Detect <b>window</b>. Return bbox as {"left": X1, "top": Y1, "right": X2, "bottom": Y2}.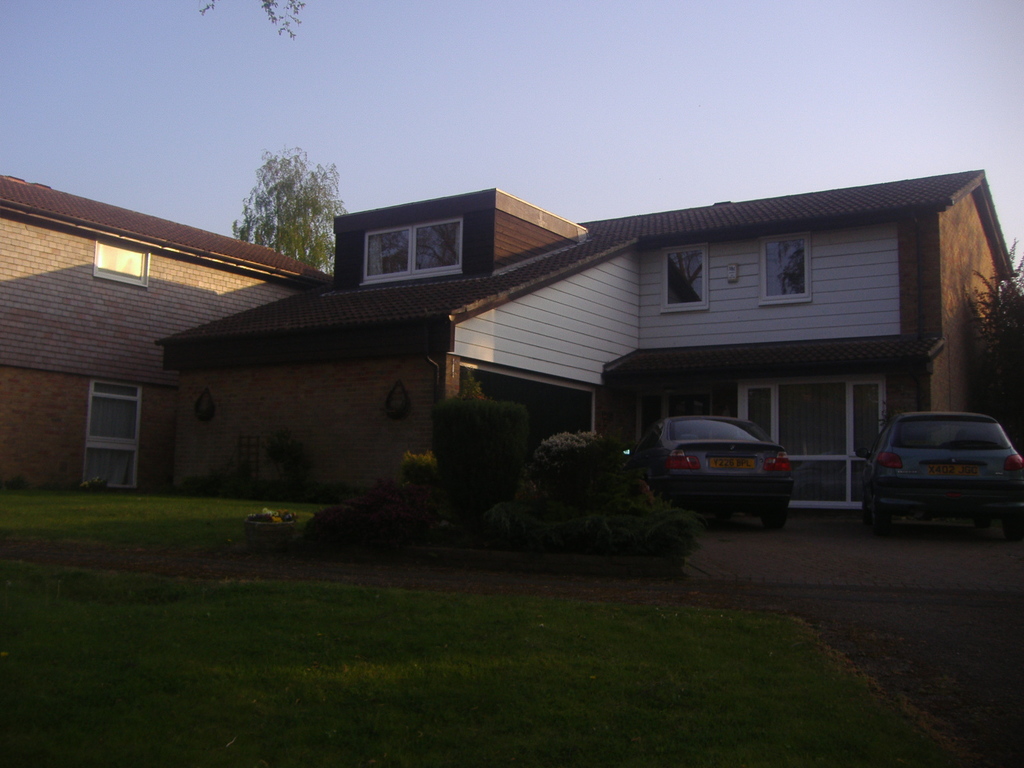
{"left": 736, "top": 383, "right": 879, "bottom": 509}.
